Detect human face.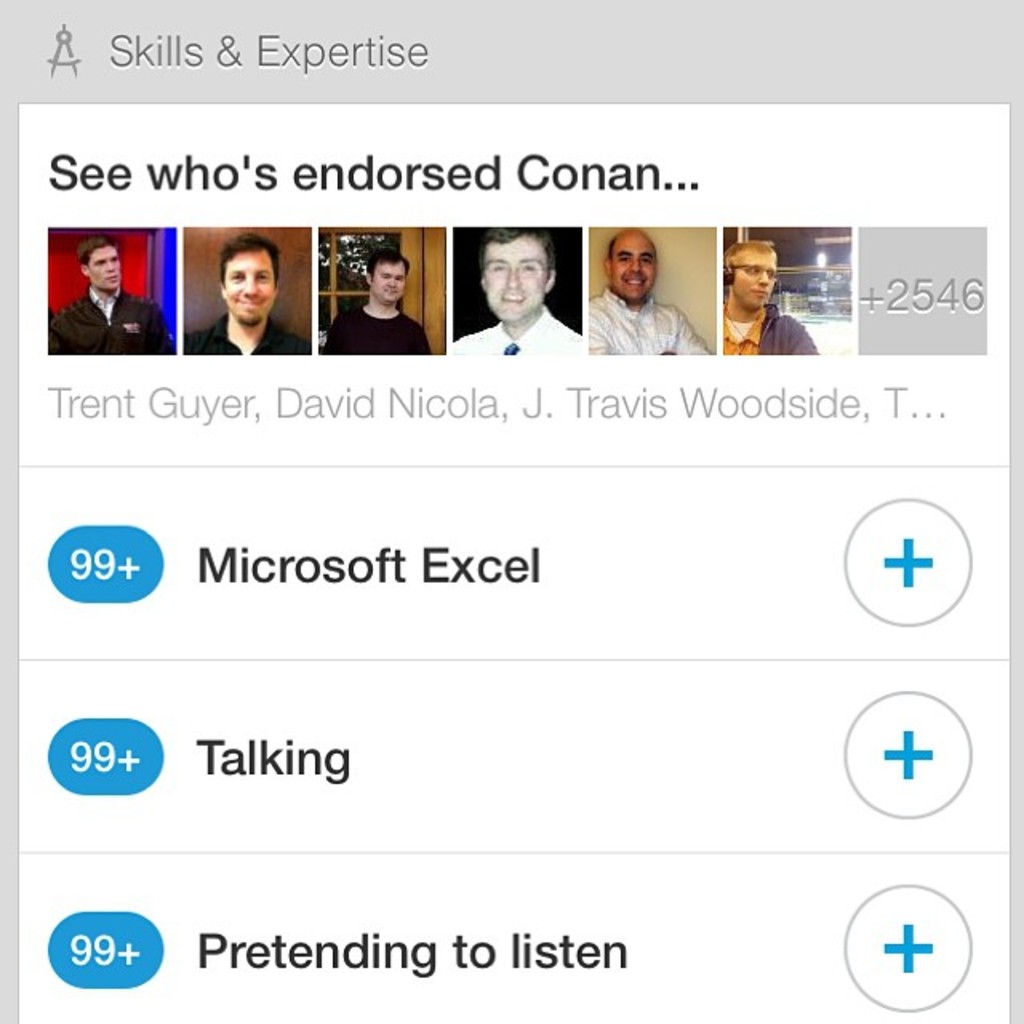
Detected at [480, 232, 555, 325].
